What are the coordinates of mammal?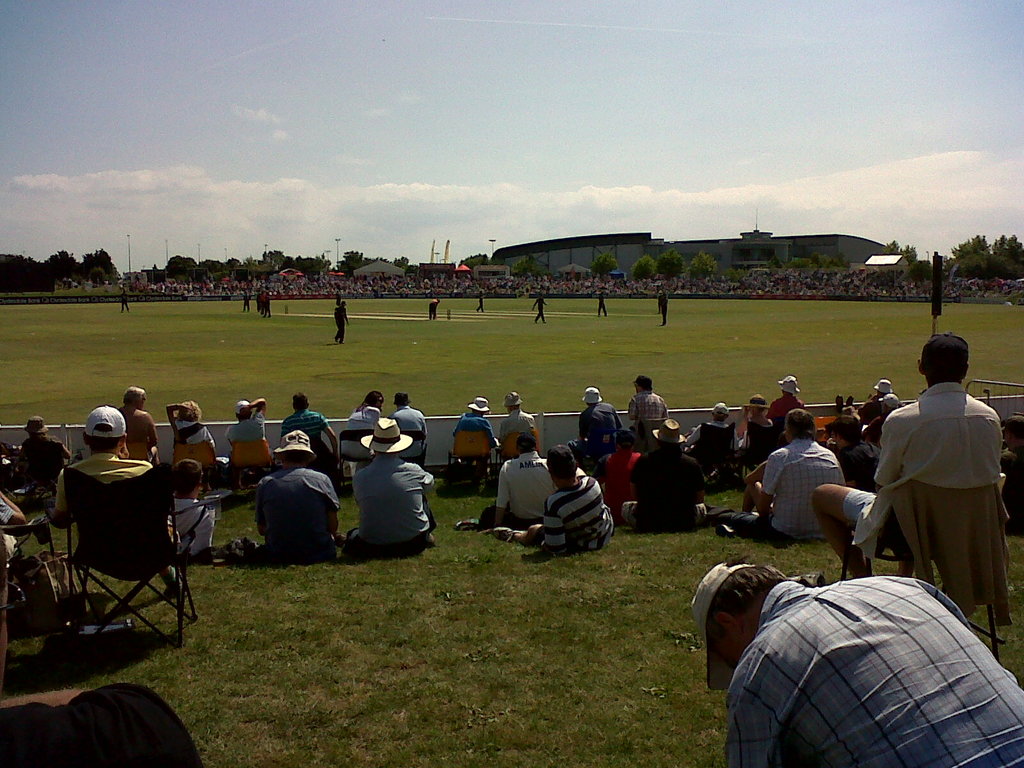
428:300:436:321.
